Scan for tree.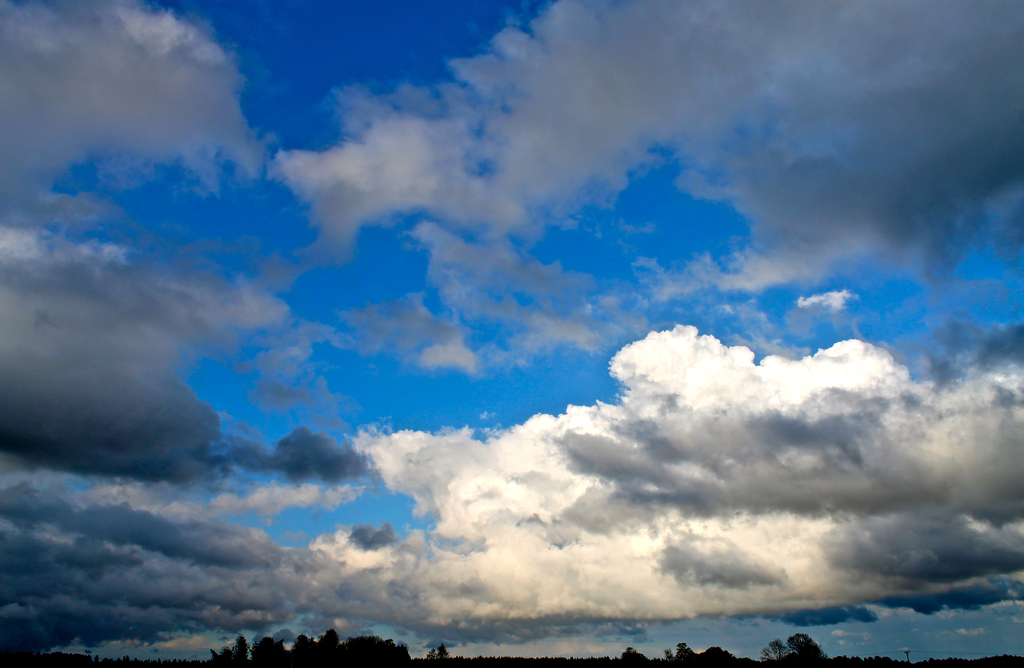
Scan result: <bbox>440, 644, 452, 665</bbox>.
